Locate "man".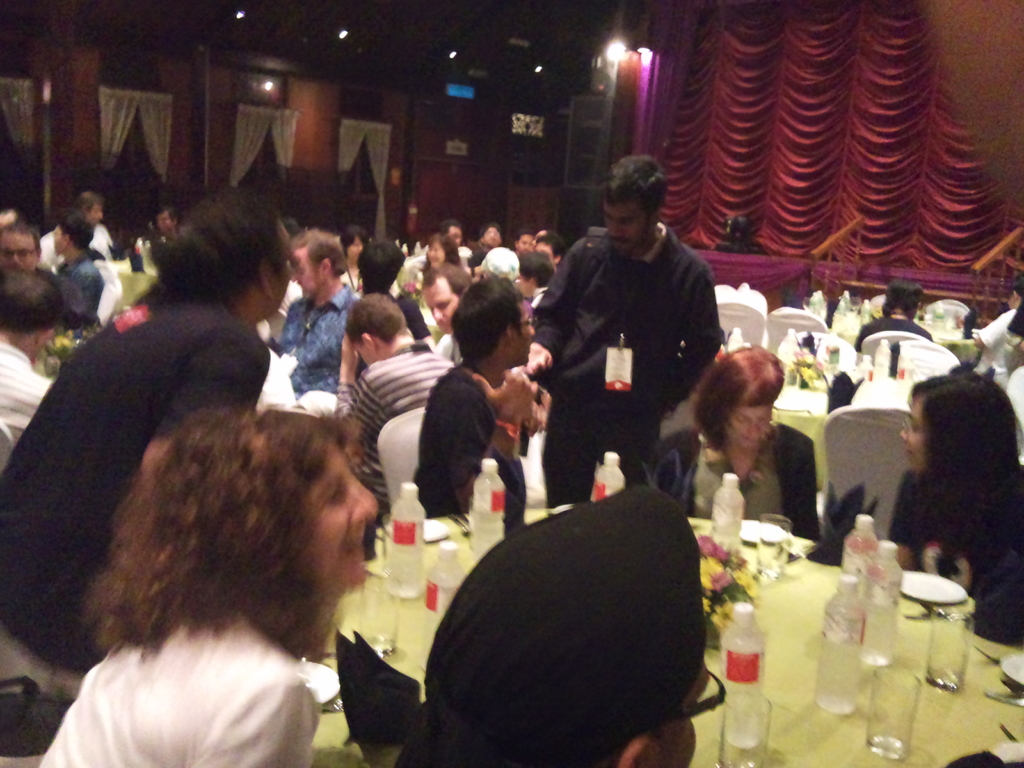
Bounding box: box(270, 227, 347, 395).
